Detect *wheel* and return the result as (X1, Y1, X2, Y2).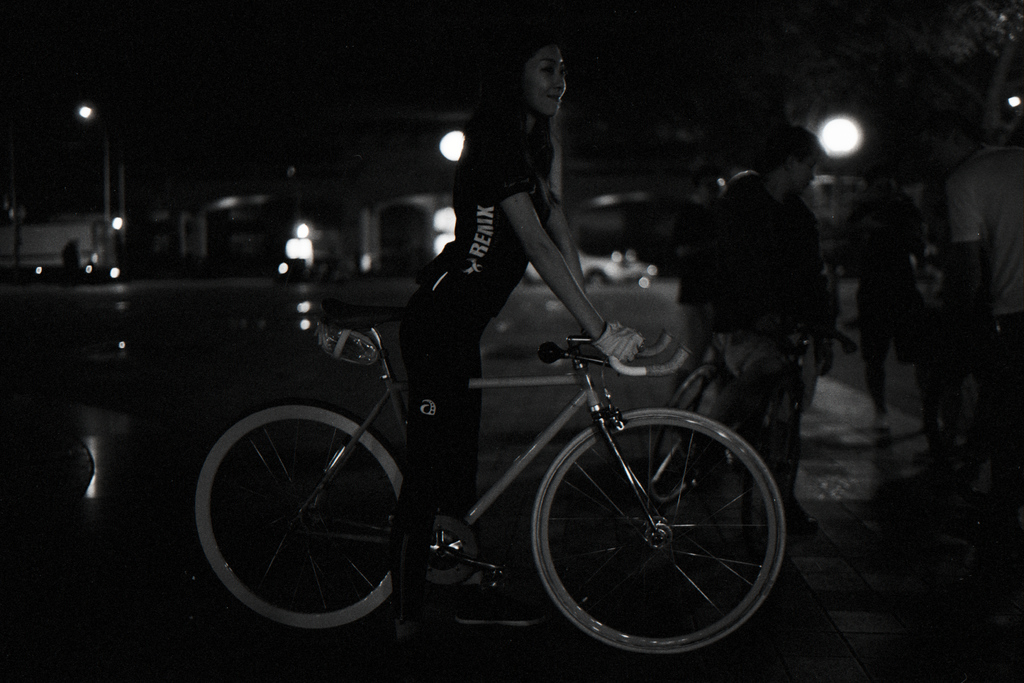
(191, 399, 406, 636).
